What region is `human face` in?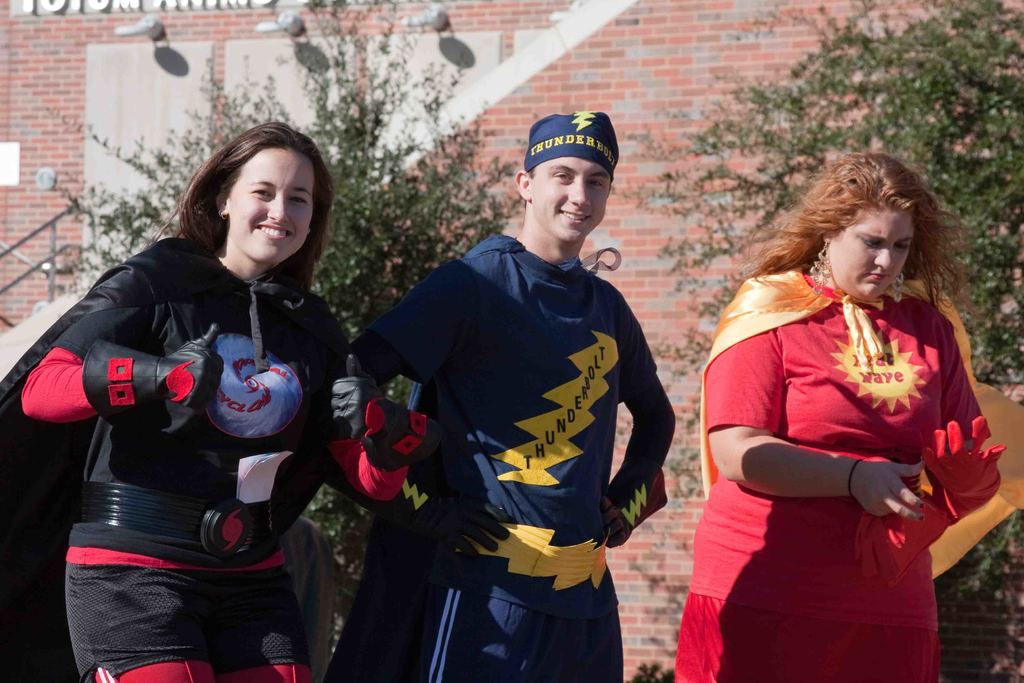
pyautogui.locateOnScreen(830, 205, 917, 304).
